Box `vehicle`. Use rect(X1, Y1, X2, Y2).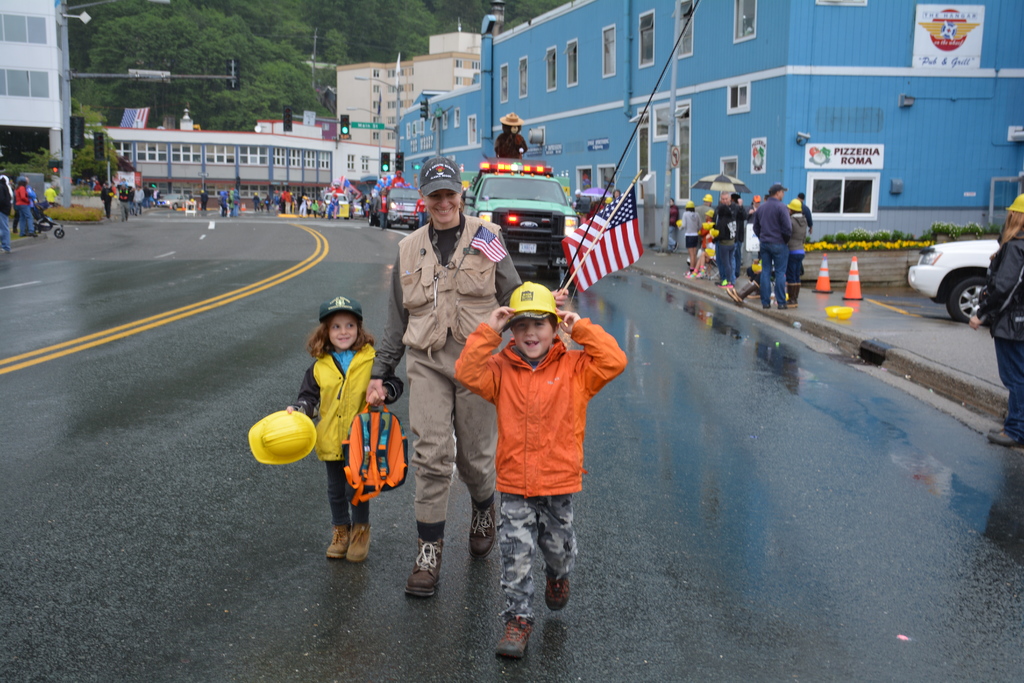
rect(365, 189, 433, 234).
